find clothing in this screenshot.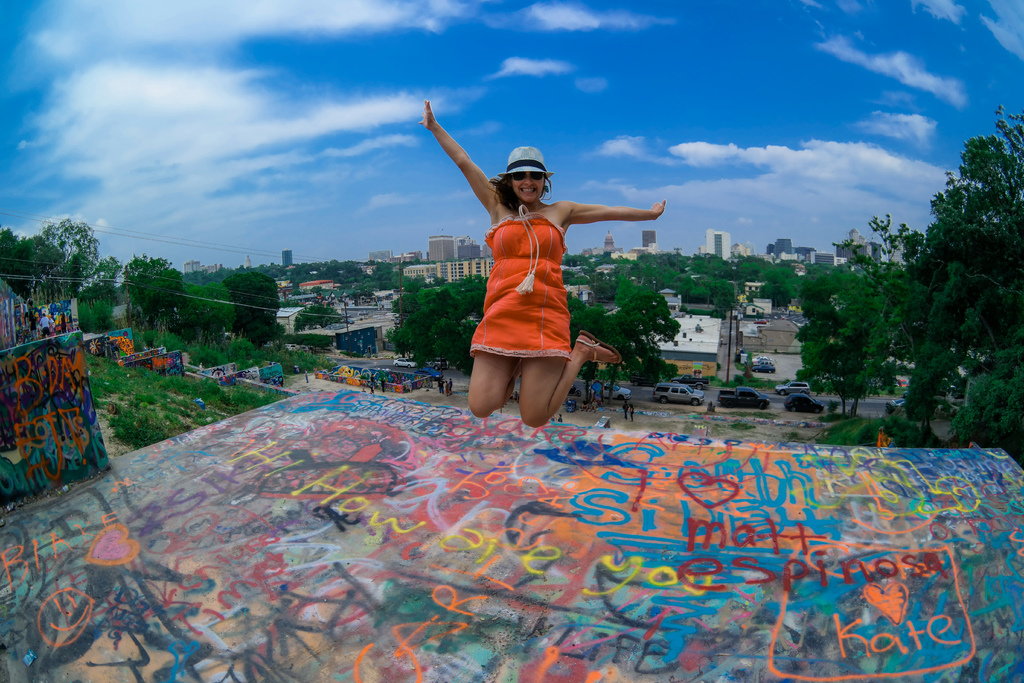
The bounding box for clothing is BBox(471, 200, 569, 359).
